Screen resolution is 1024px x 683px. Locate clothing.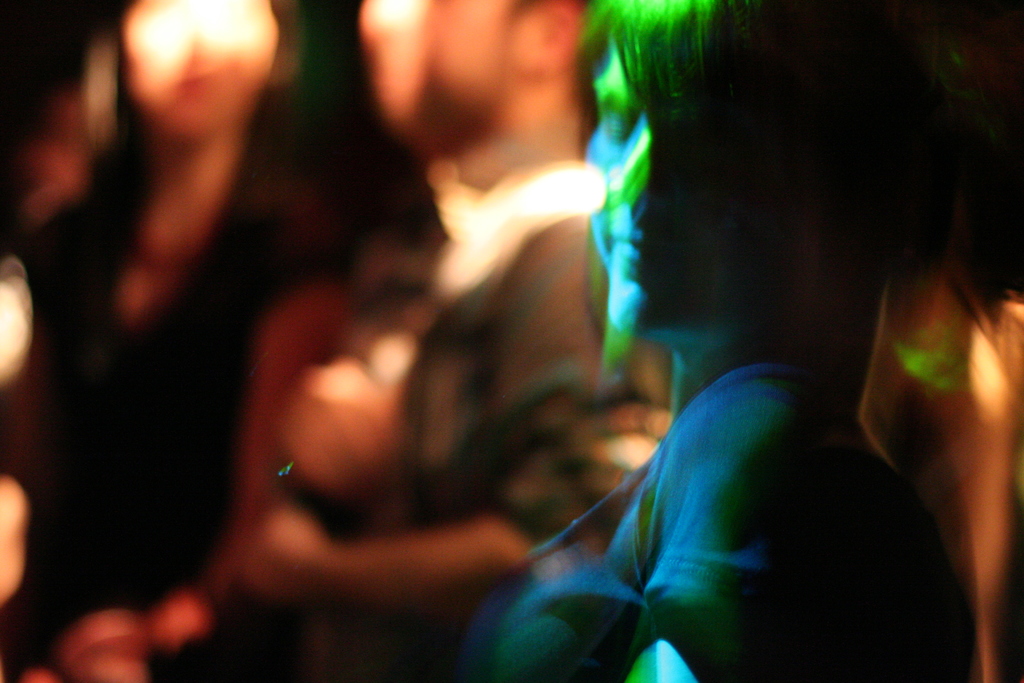
(436, 364, 964, 682).
